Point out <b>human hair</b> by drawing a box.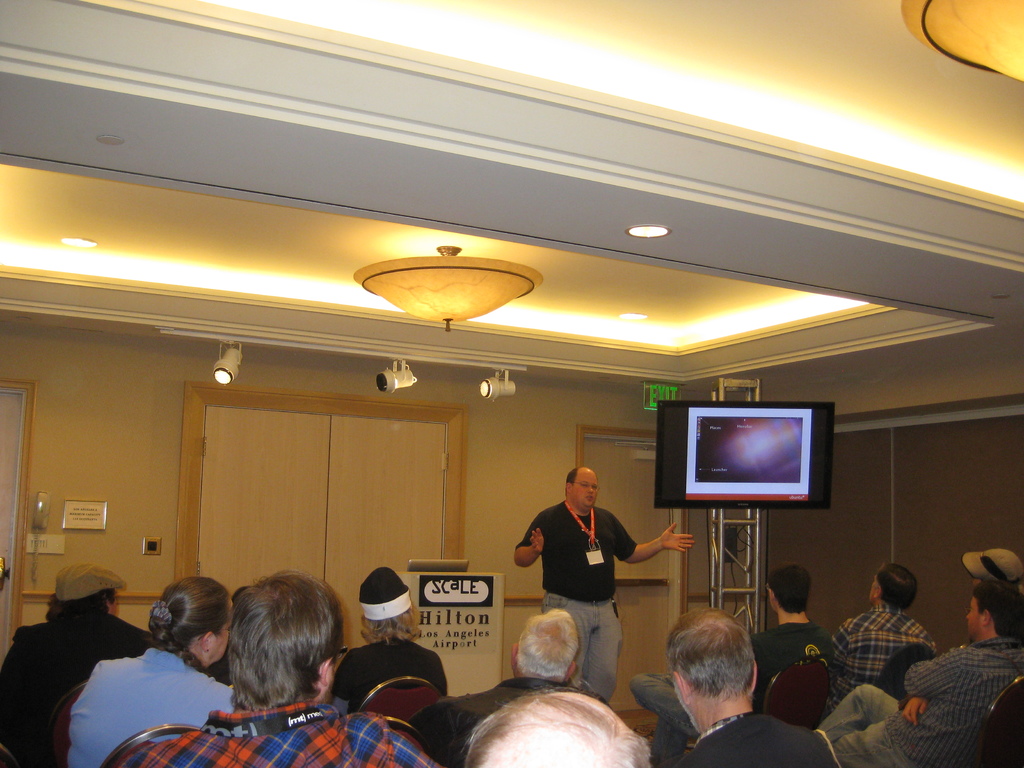
<bbox>44, 588, 115, 618</bbox>.
